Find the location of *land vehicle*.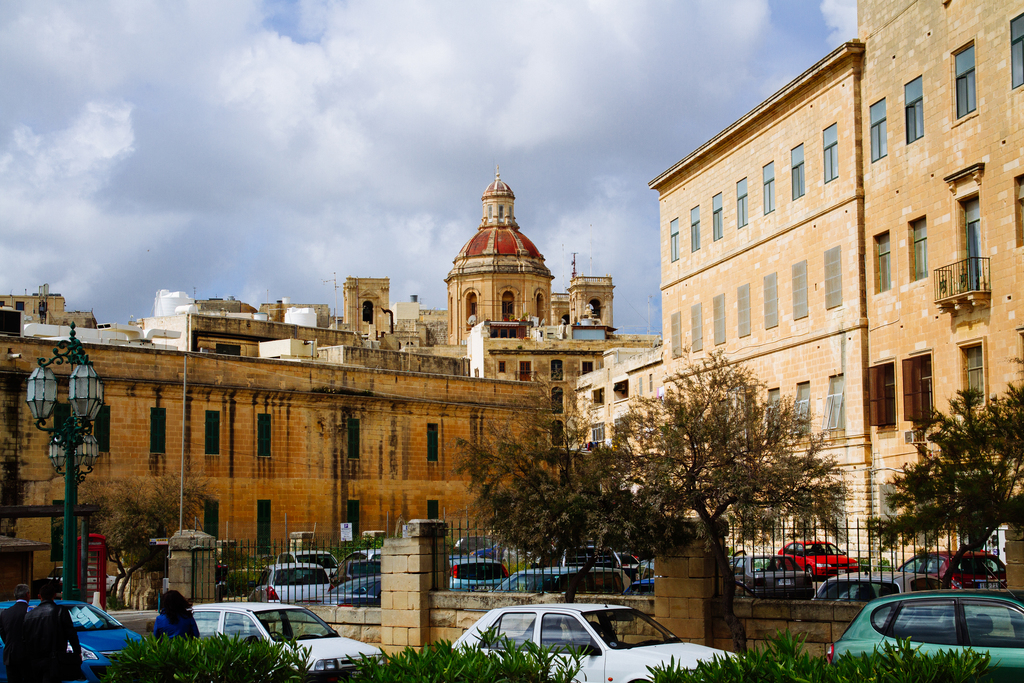
Location: <region>479, 545, 499, 554</region>.
